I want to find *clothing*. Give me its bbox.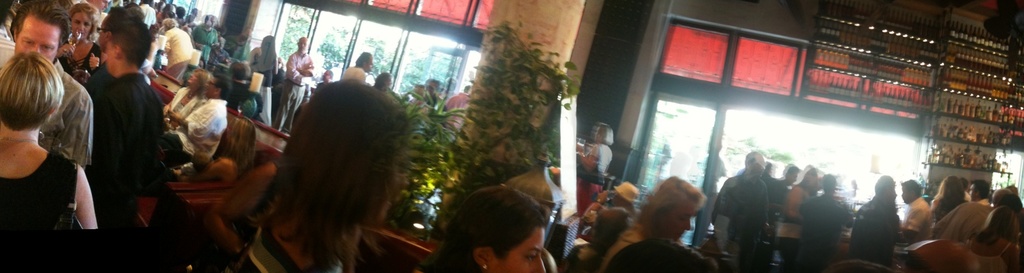
box(724, 150, 796, 259).
